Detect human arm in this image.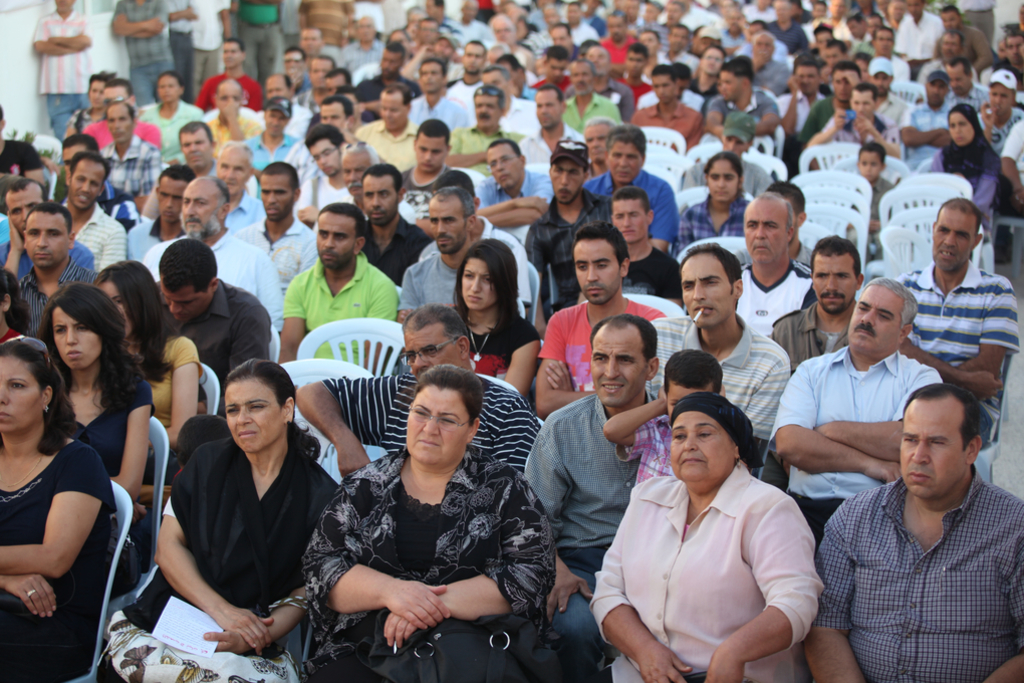
Detection: 107,0,169,37.
